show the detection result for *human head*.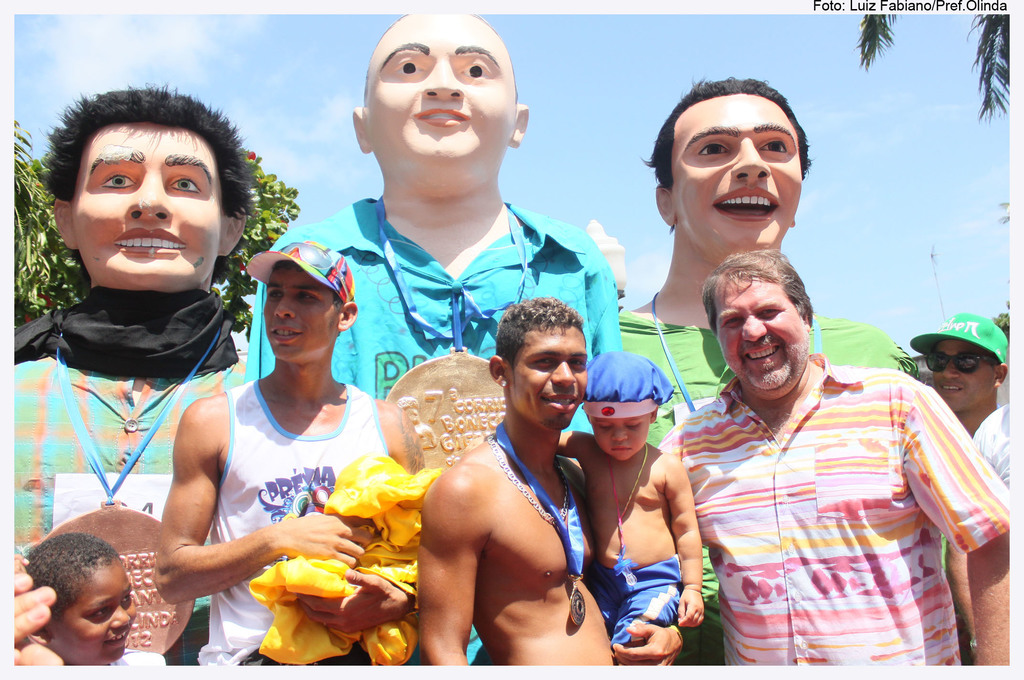
600, 350, 673, 457.
